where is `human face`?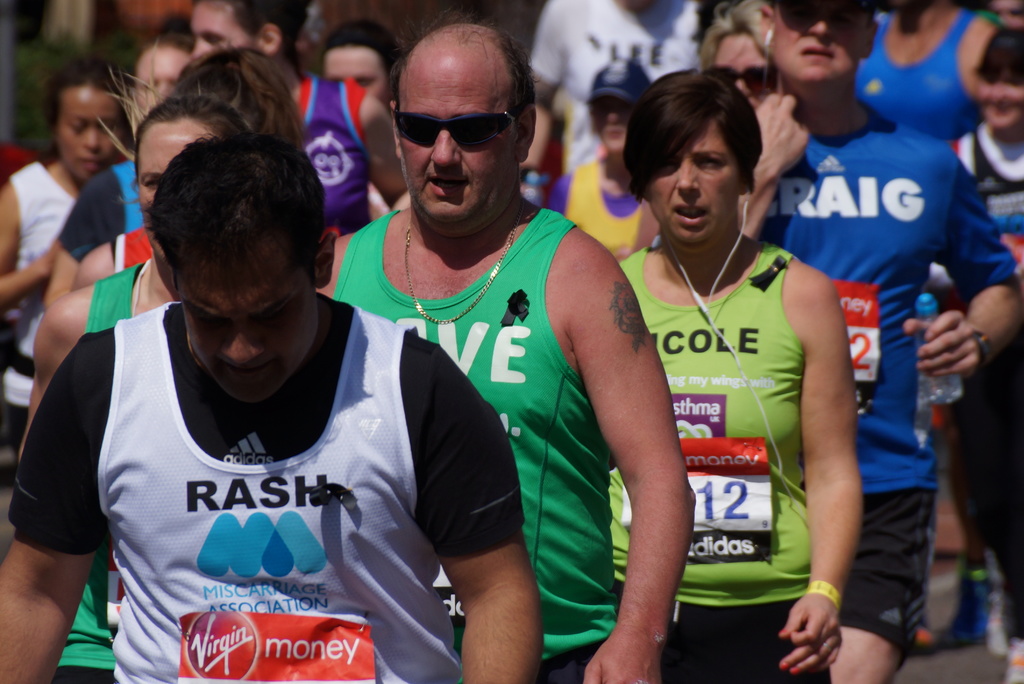
box=[769, 0, 863, 79].
